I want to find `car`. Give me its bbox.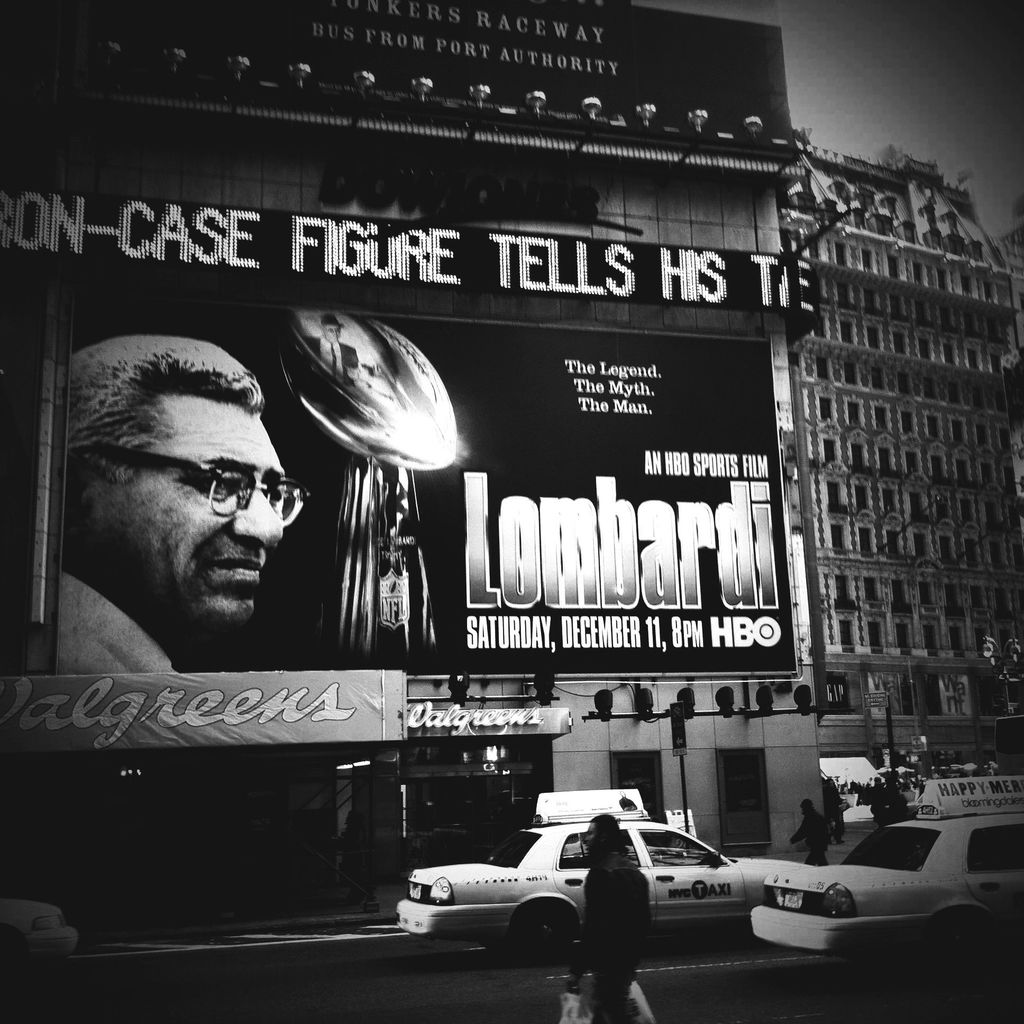
0 893 83 963.
